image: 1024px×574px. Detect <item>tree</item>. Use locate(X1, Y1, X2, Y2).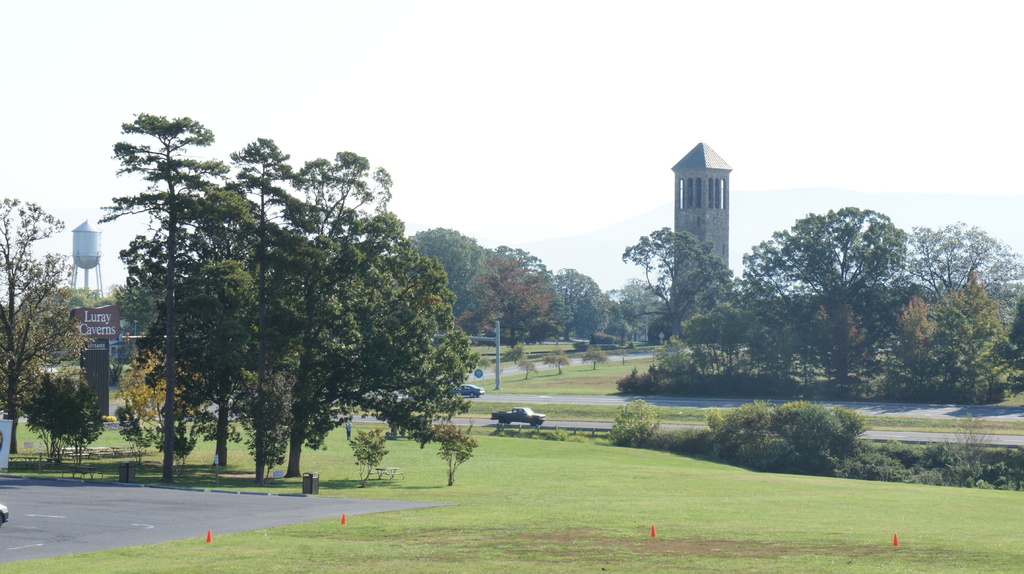
locate(488, 244, 545, 338).
